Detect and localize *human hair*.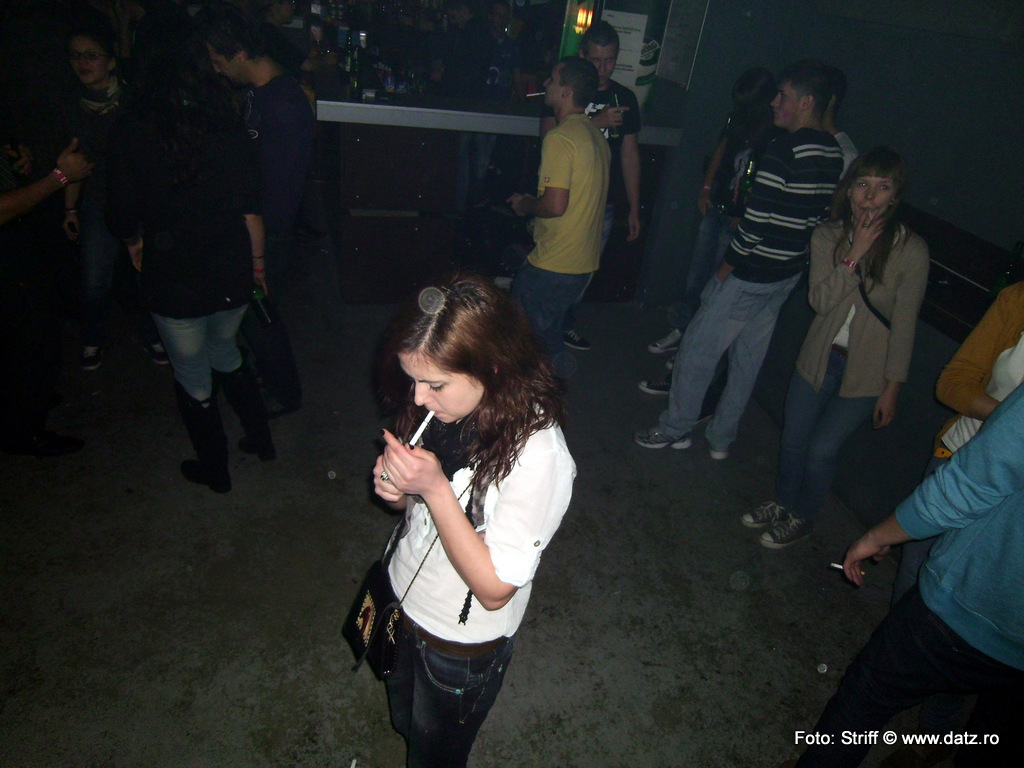
Localized at l=580, t=18, r=623, b=66.
